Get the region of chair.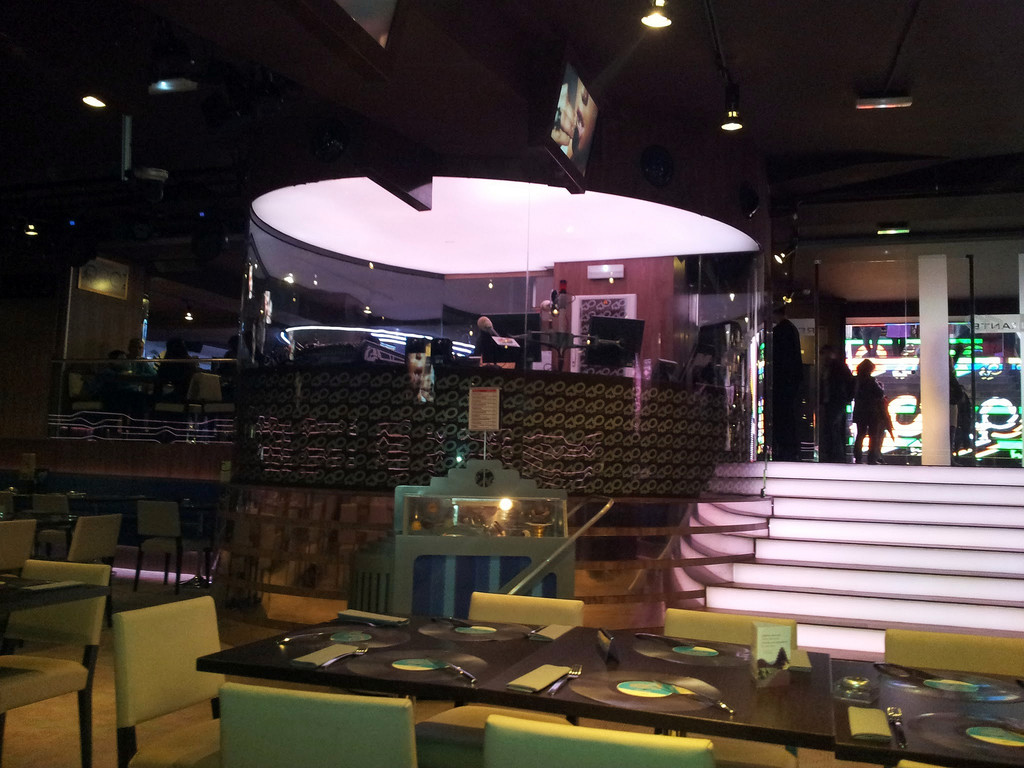
886, 630, 1023, 767.
